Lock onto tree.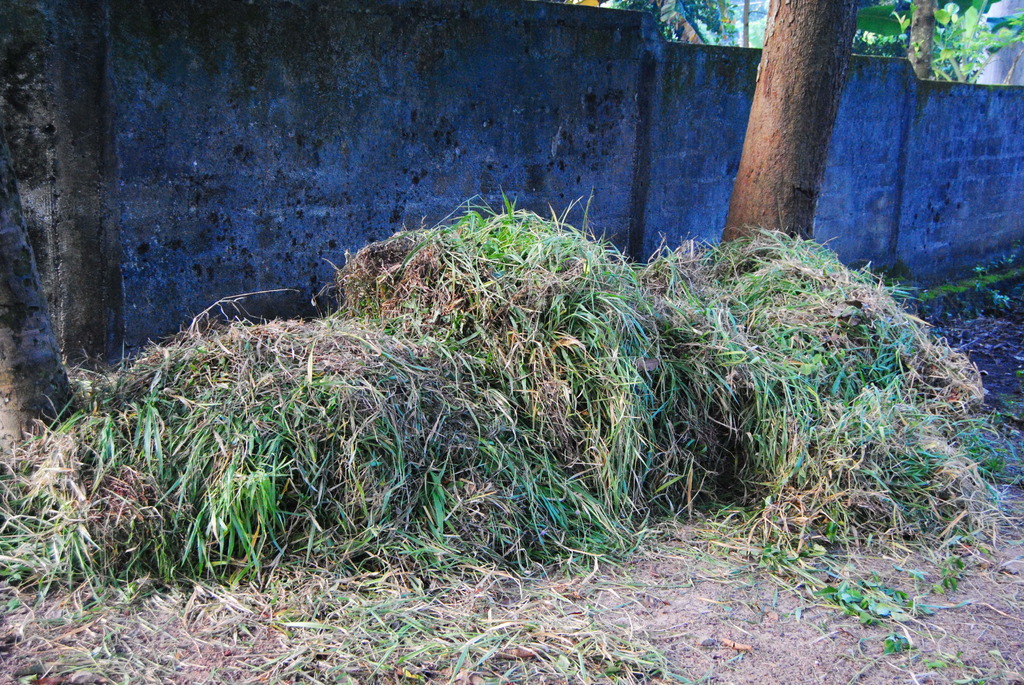
Locked: crop(0, 122, 84, 473).
